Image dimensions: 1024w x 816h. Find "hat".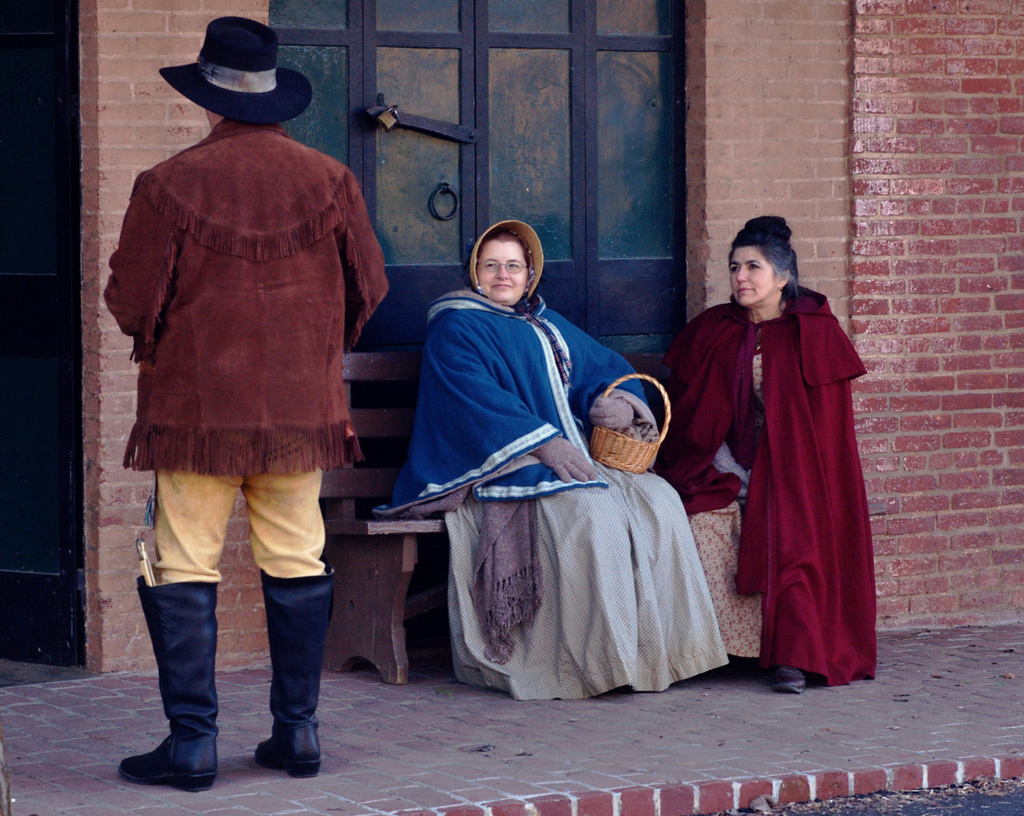
BBox(158, 17, 312, 124).
